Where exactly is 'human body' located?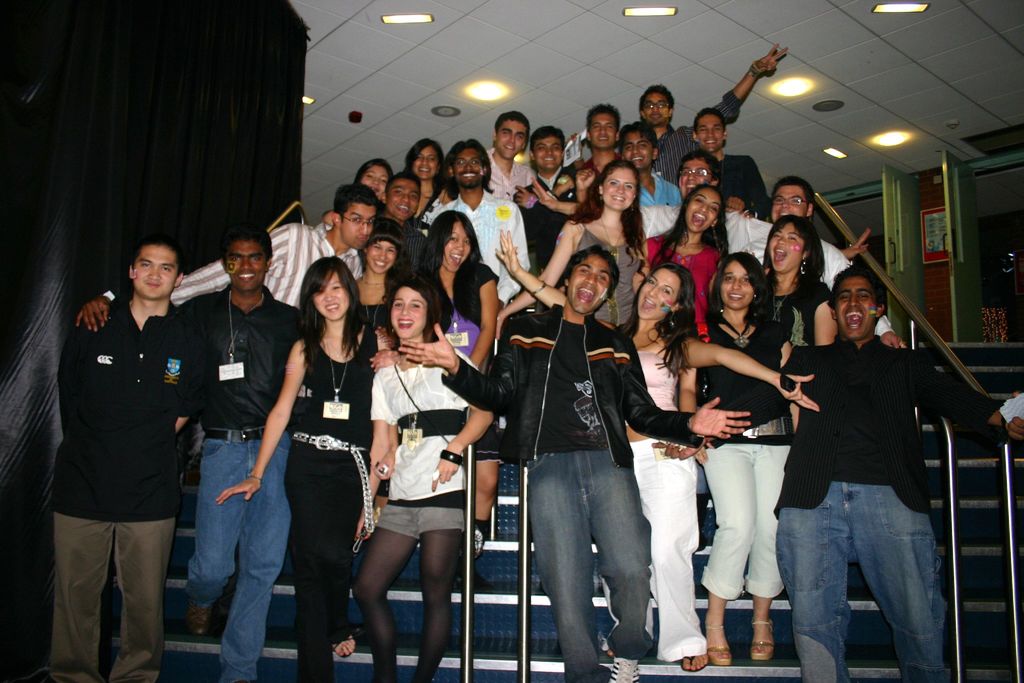
Its bounding box is [611,122,681,240].
